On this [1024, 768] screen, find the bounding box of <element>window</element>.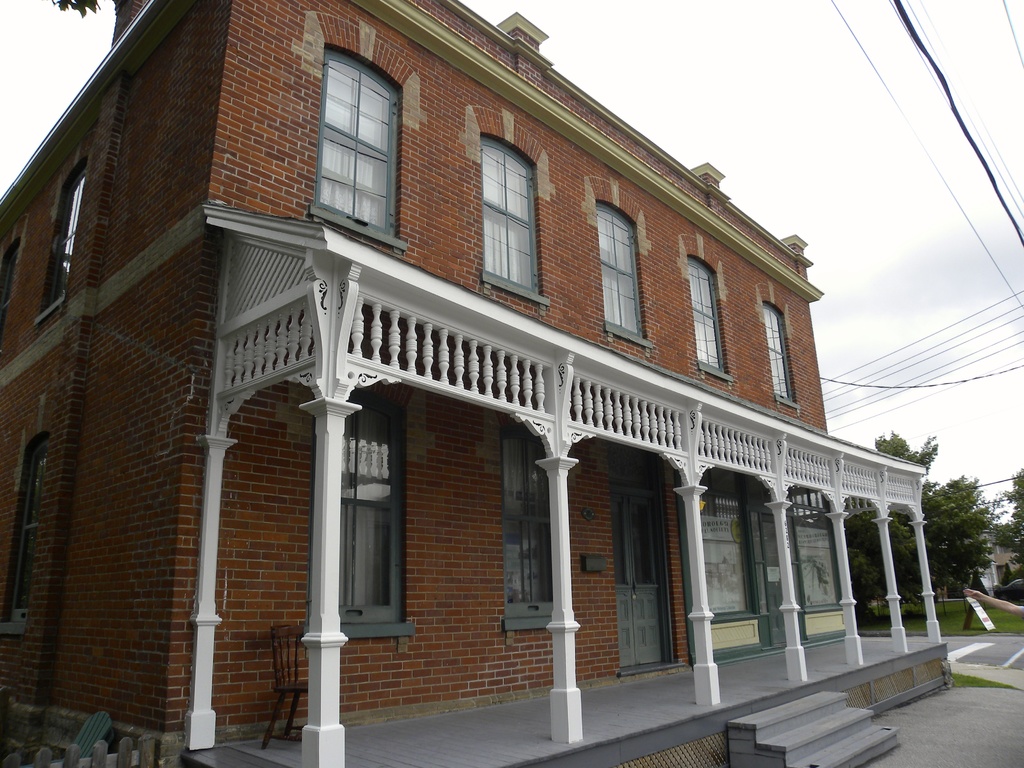
Bounding box: left=484, top=132, right=538, bottom=294.
